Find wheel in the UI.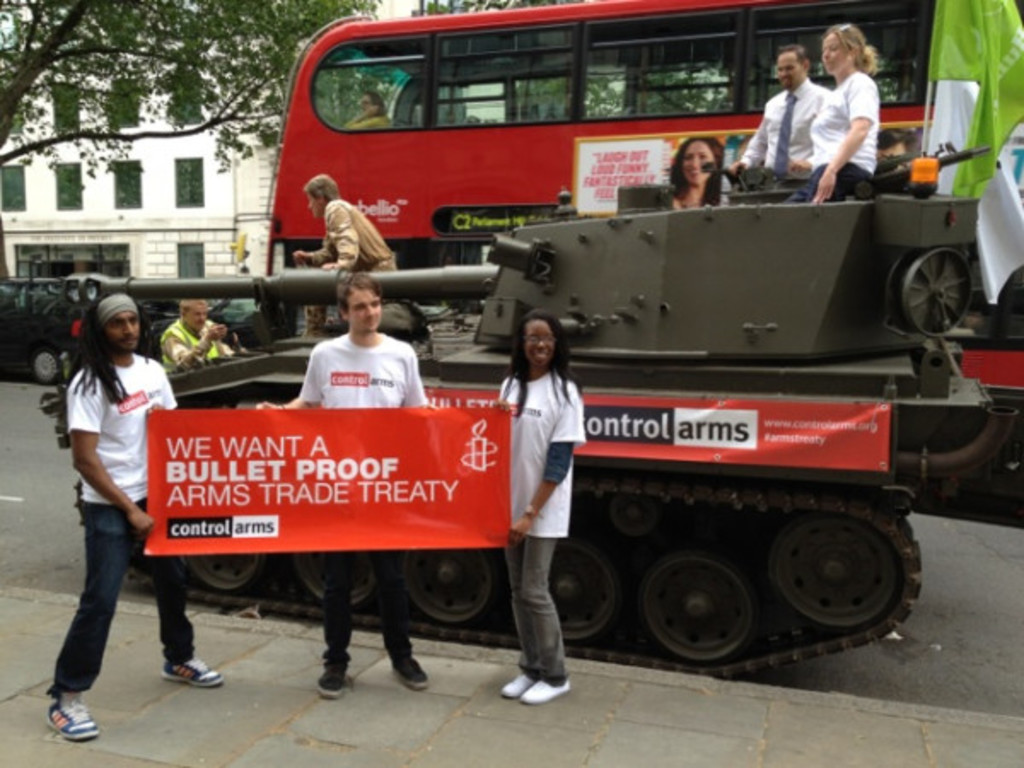
UI element at 777/517/901/621.
